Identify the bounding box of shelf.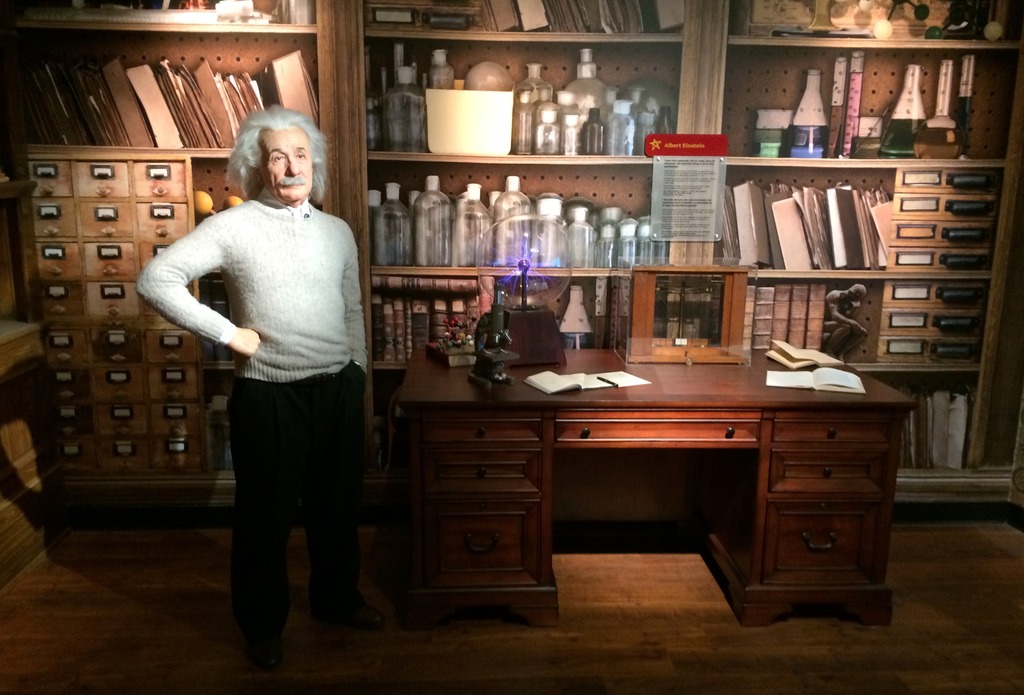
[866, 368, 1012, 474].
